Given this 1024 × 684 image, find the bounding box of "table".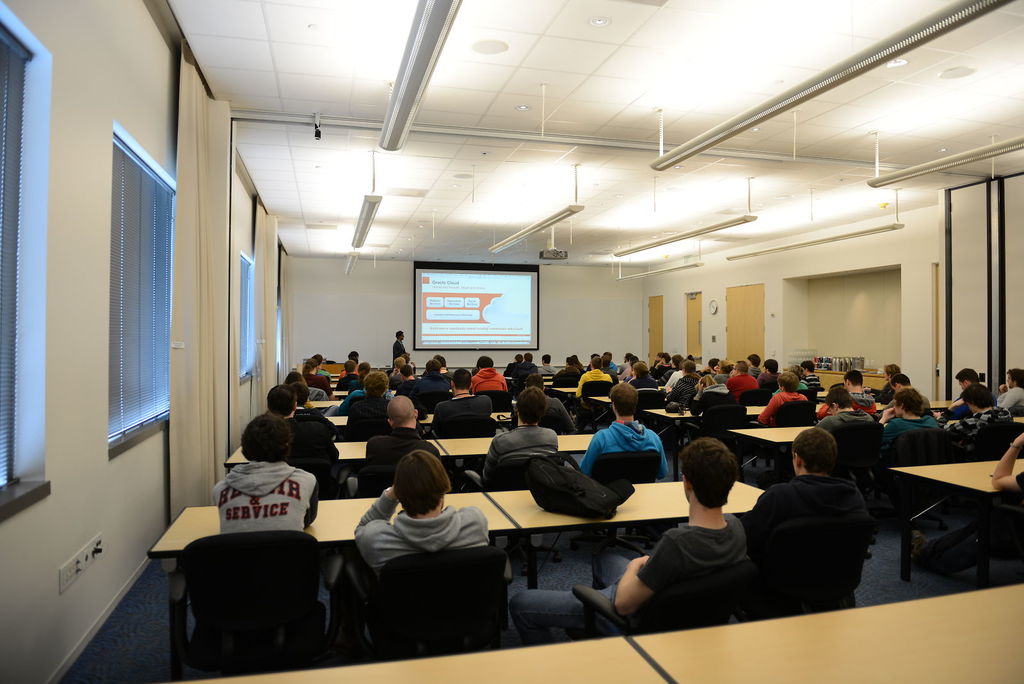
(x1=872, y1=422, x2=1023, y2=598).
